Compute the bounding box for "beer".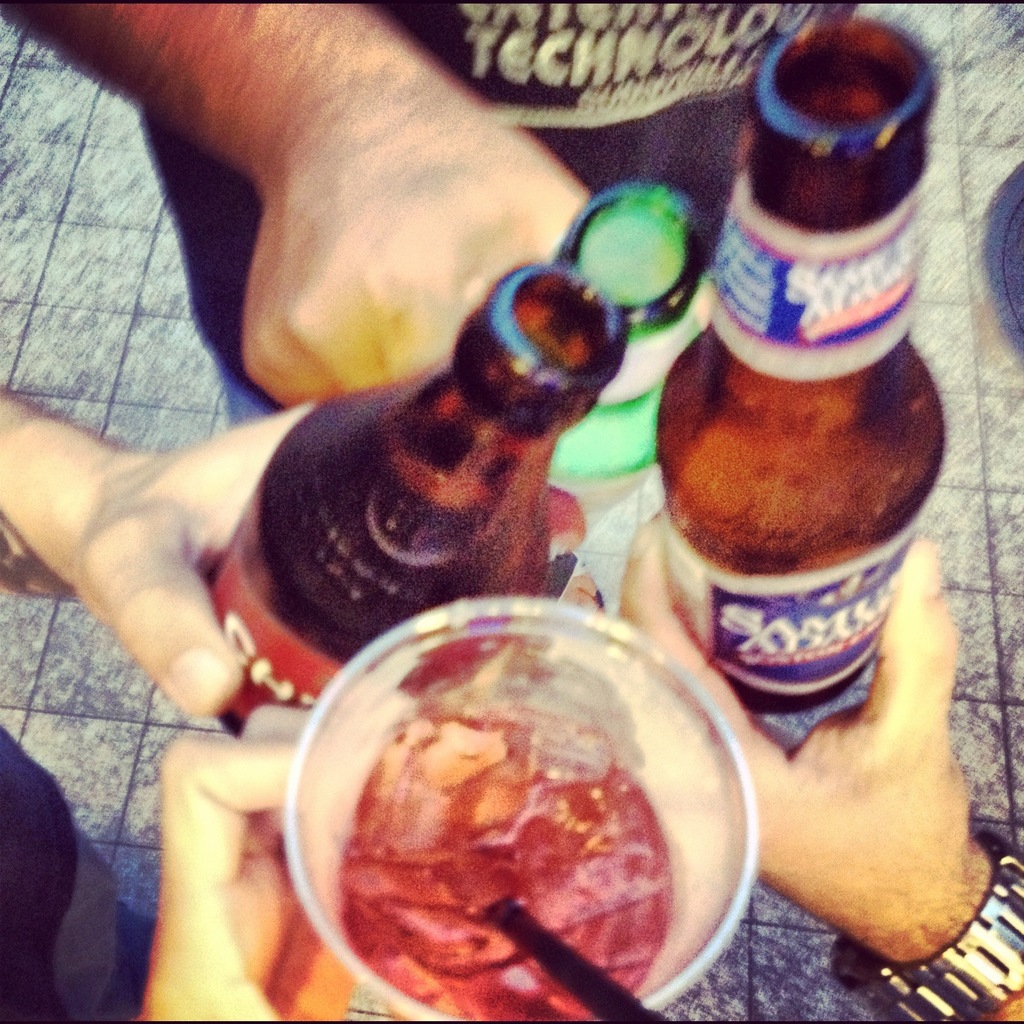
rect(199, 261, 641, 752).
